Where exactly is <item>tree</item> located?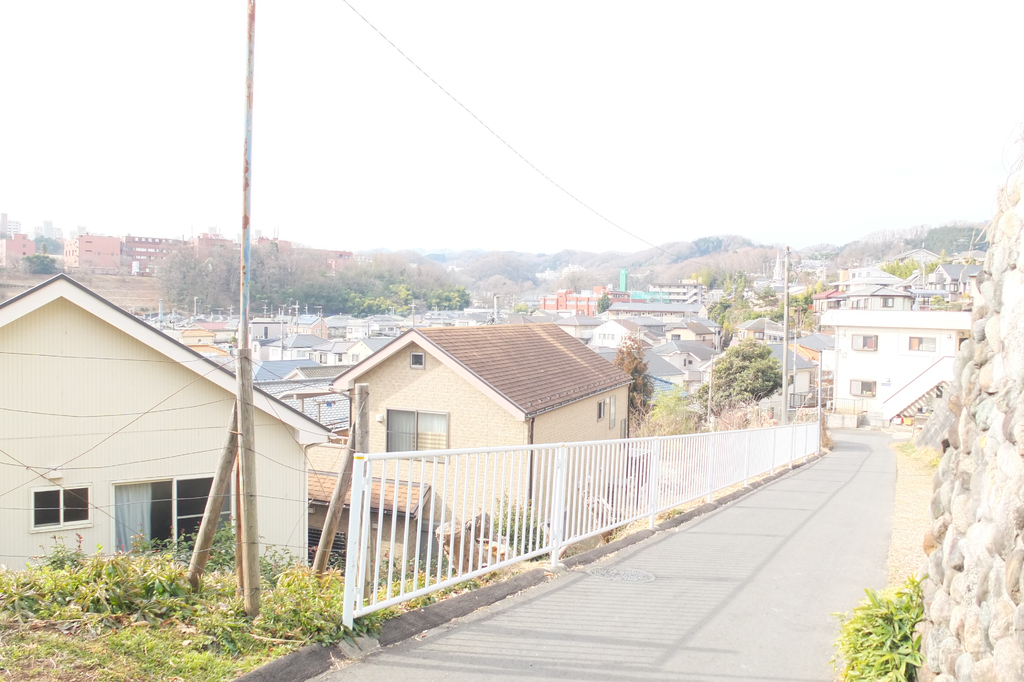
Its bounding box is bbox=[156, 234, 300, 307].
